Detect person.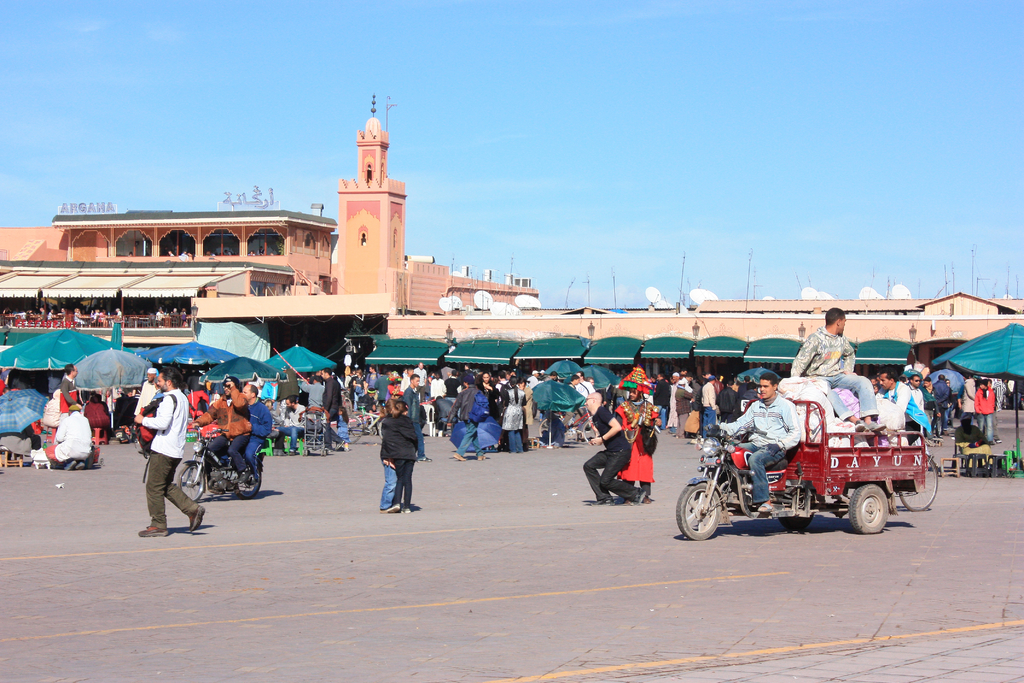
Detected at detection(200, 377, 244, 469).
